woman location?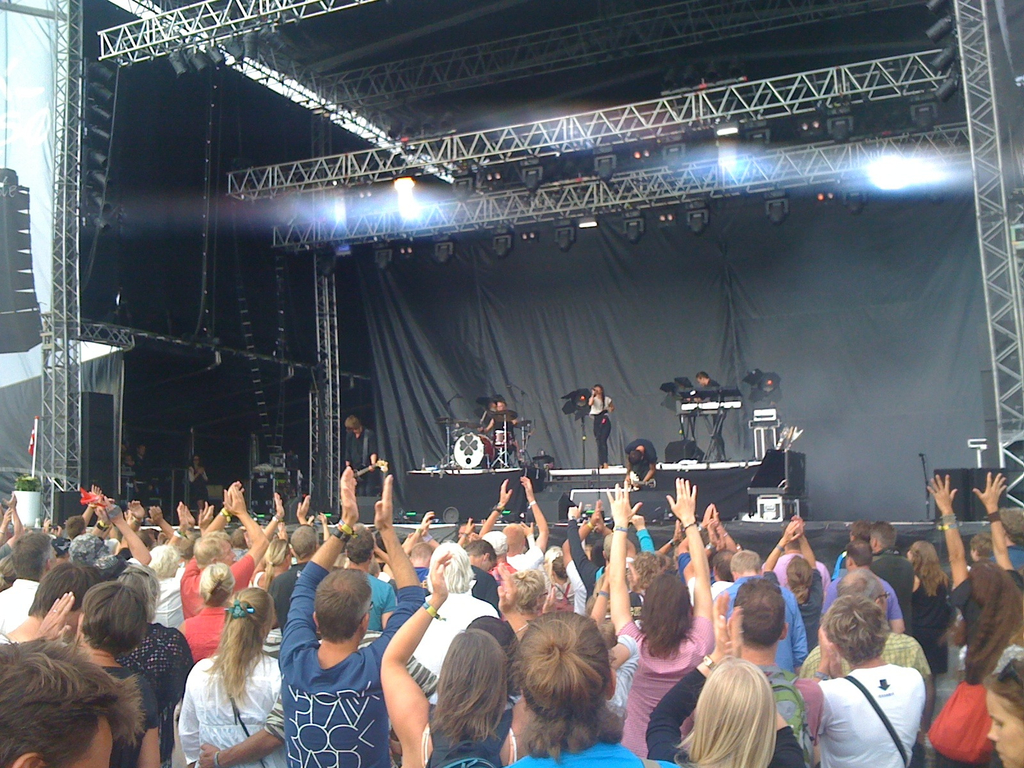
bbox=(378, 550, 531, 767)
